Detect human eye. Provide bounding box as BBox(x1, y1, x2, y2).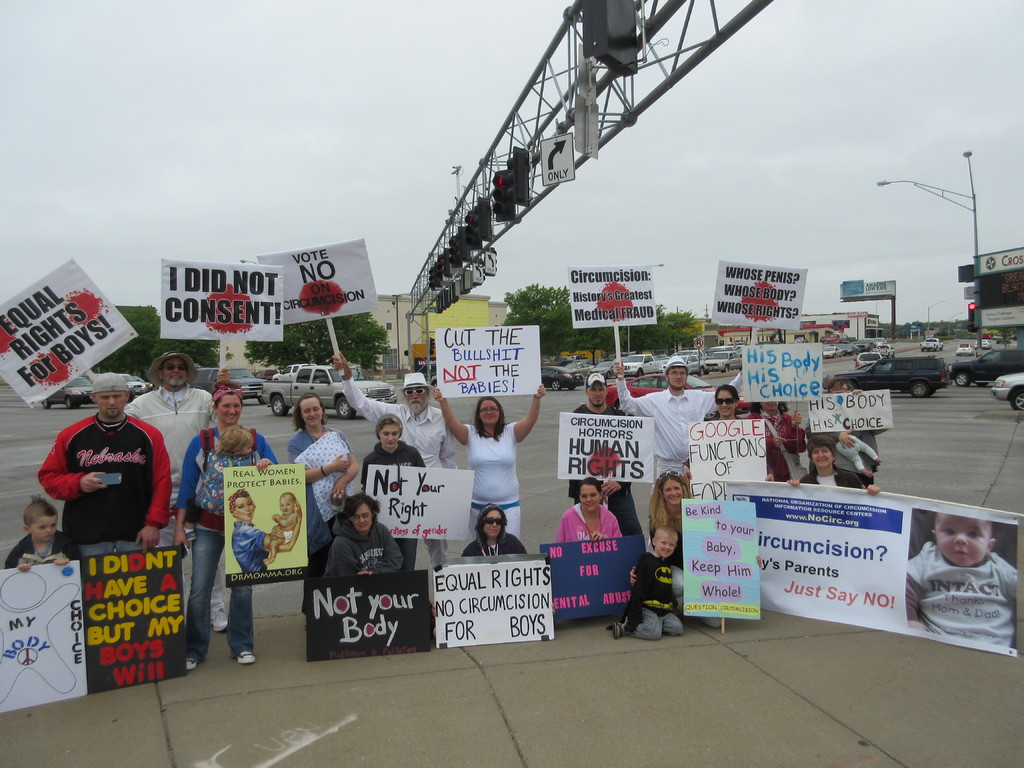
BBox(285, 501, 291, 508).
